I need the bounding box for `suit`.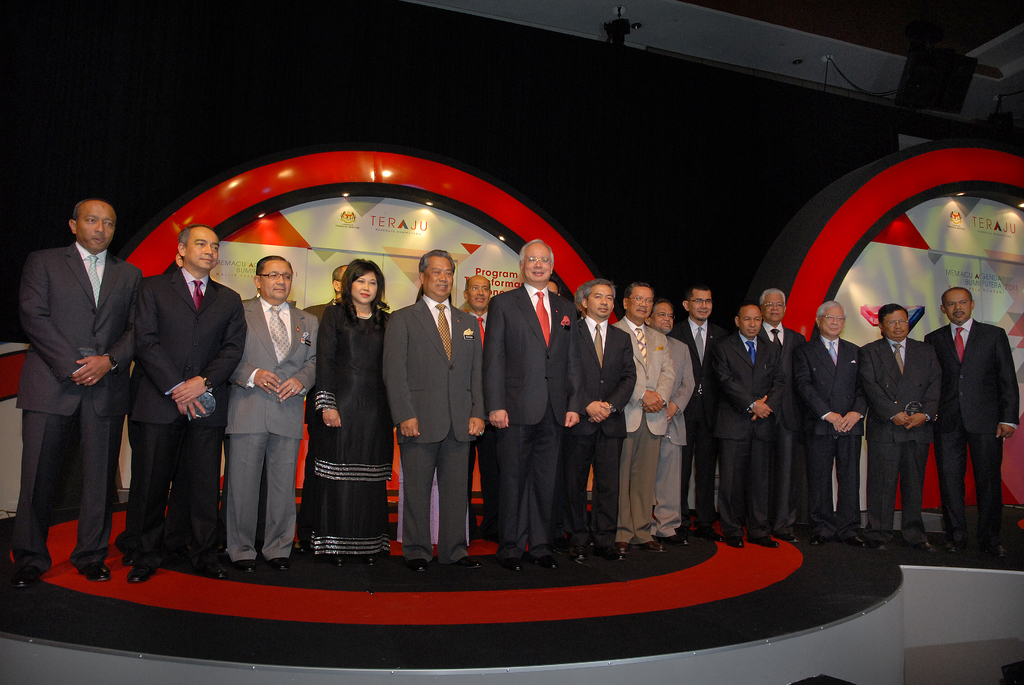
Here it is: bbox=[673, 307, 728, 530].
